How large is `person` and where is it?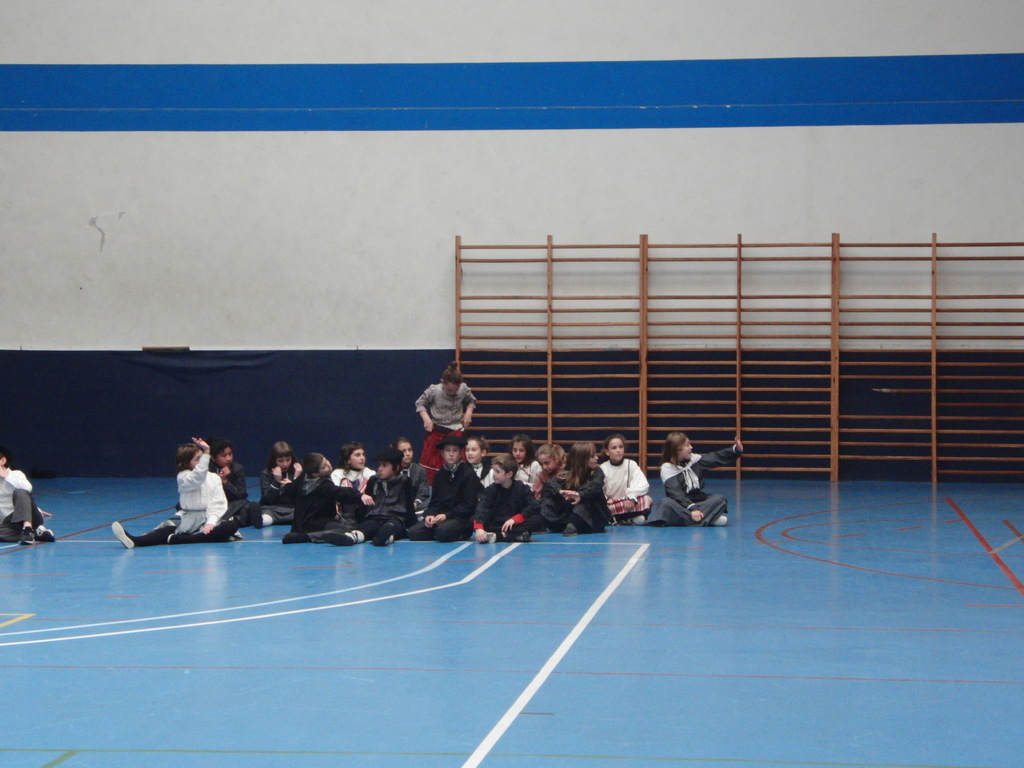
Bounding box: [left=0, top=450, right=57, bottom=545].
